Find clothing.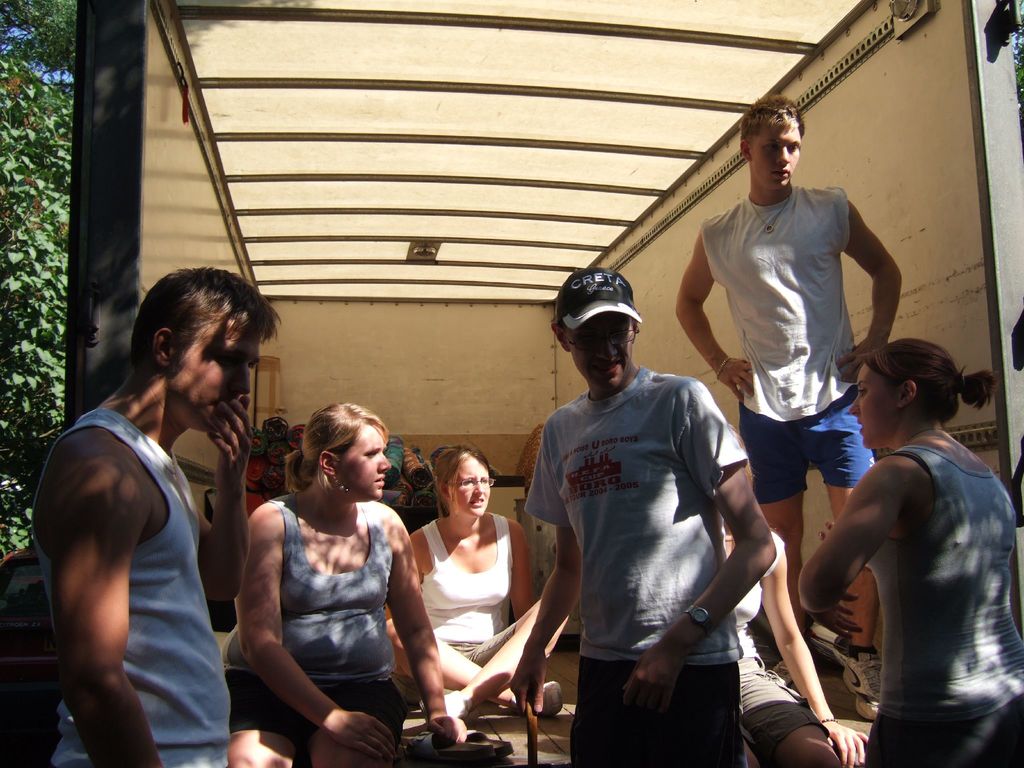
box=[706, 184, 875, 488].
